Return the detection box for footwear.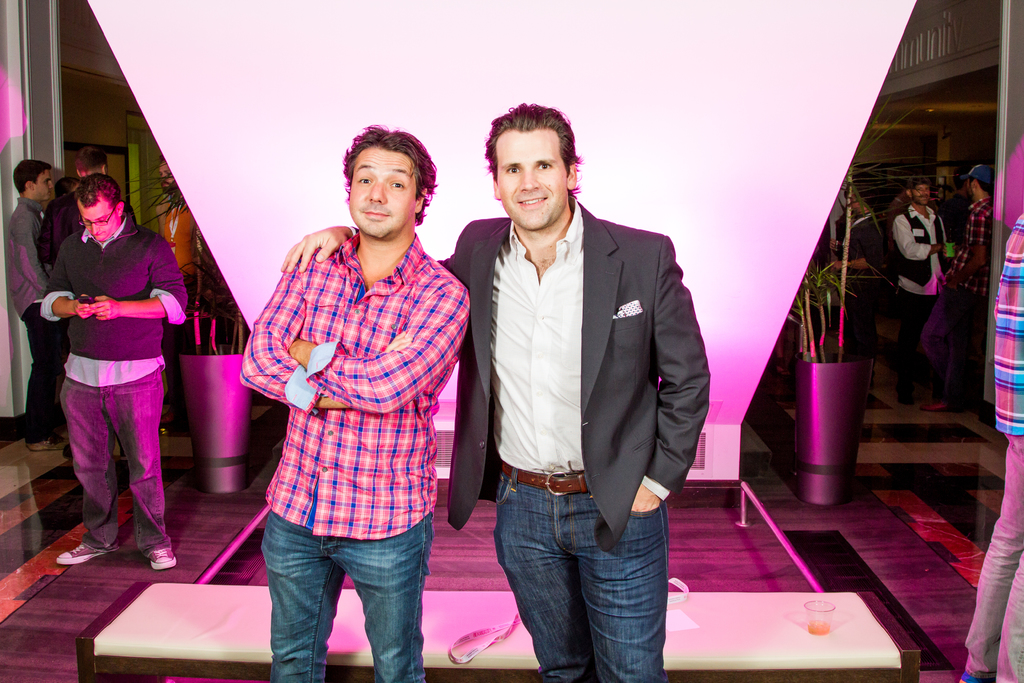
(x1=147, y1=546, x2=179, y2=568).
